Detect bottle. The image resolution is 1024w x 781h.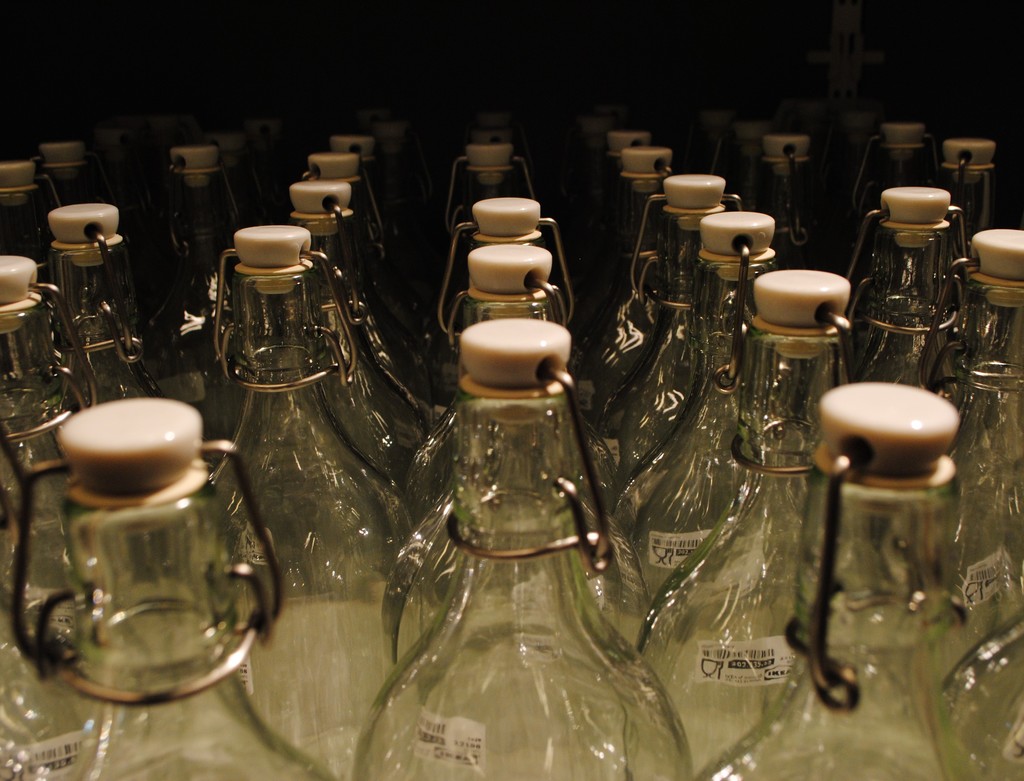
x1=0, y1=244, x2=106, y2=780.
